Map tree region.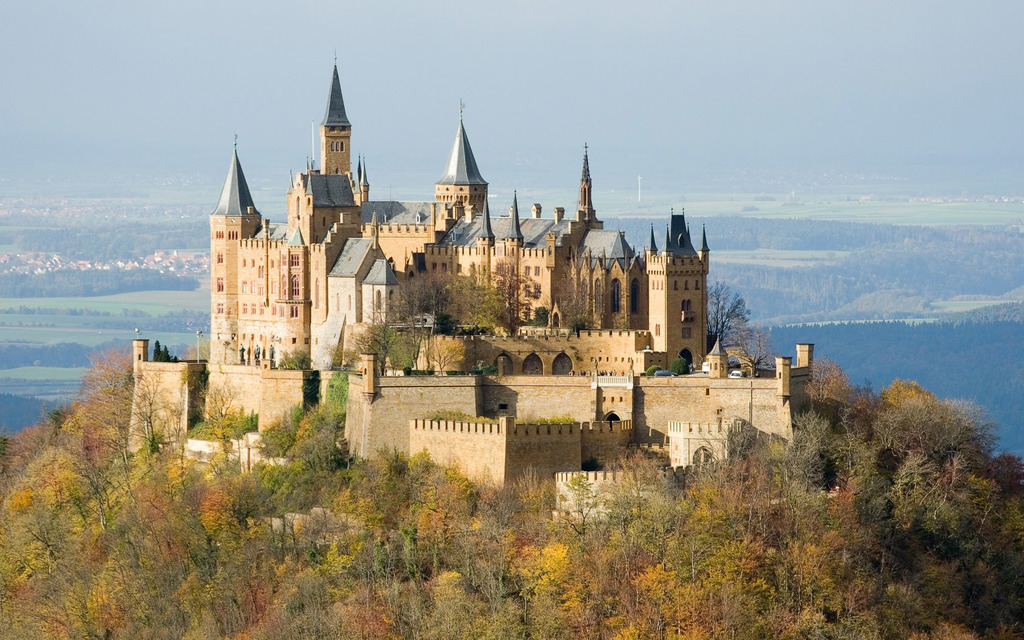
Mapped to region(822, 488, 885, 582).
